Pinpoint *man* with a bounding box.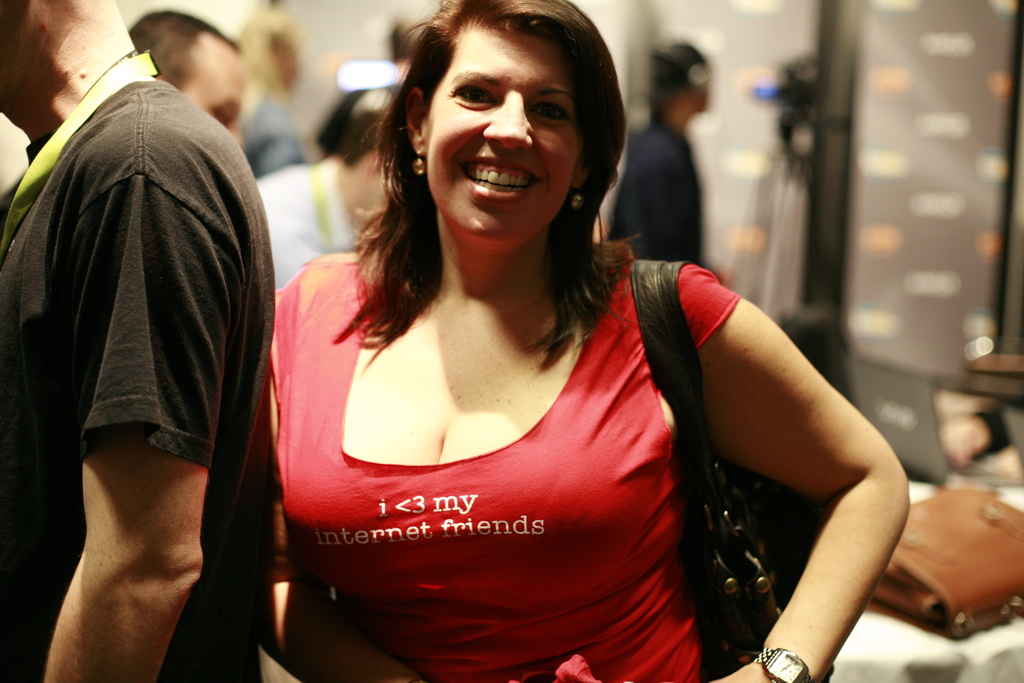
x1=129, y1=5, x2=246, y2=151.
